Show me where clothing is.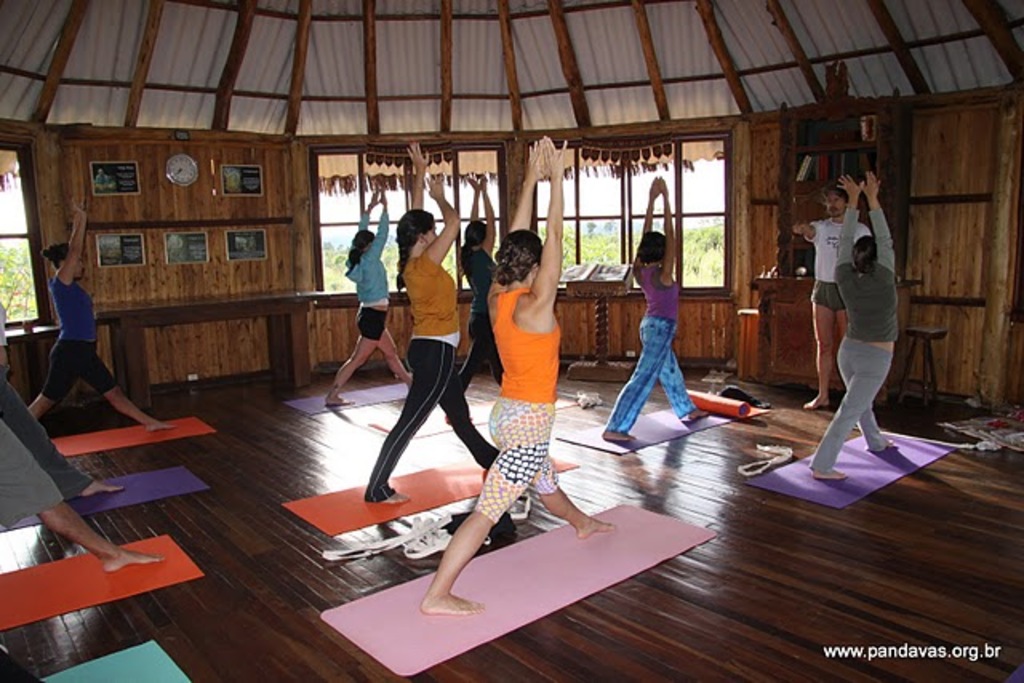
clothing is at left=454, top=246, right=509, bottom=393.
